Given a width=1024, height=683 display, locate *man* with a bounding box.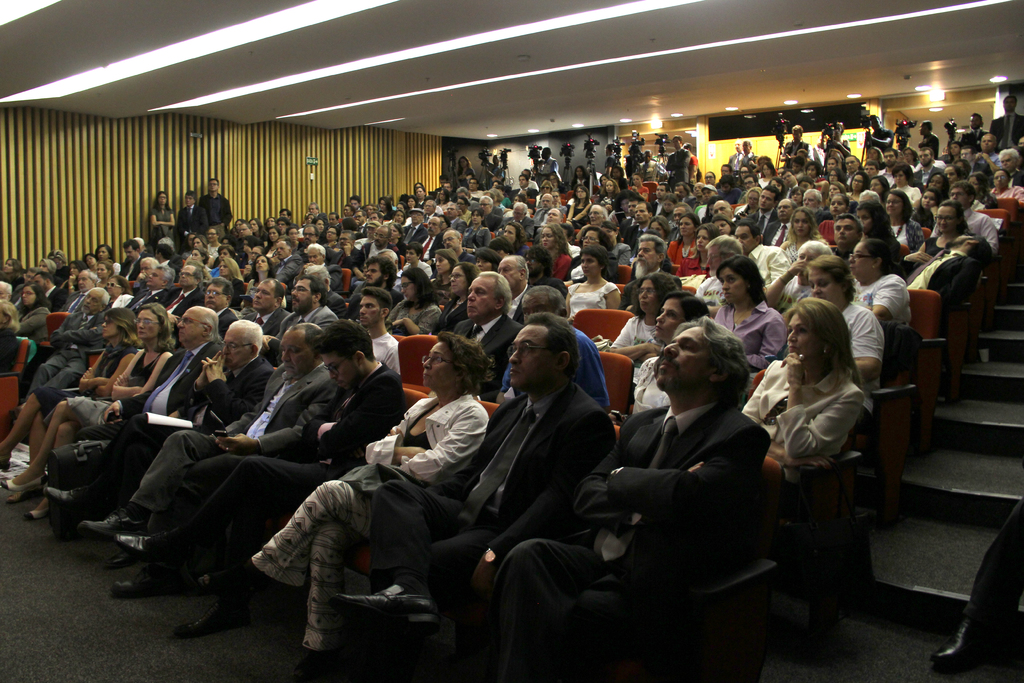
Located: bbox=(345, 256, 403, 322).
